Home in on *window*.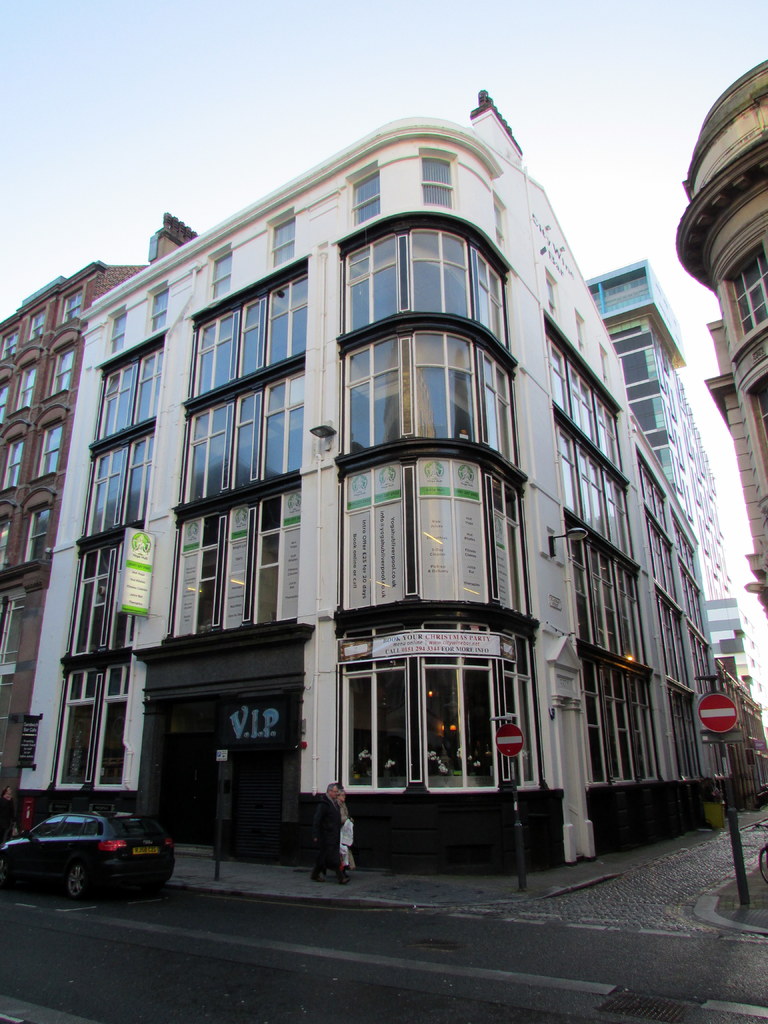
Homed in at bbox=[88, 328, 168, 449].
